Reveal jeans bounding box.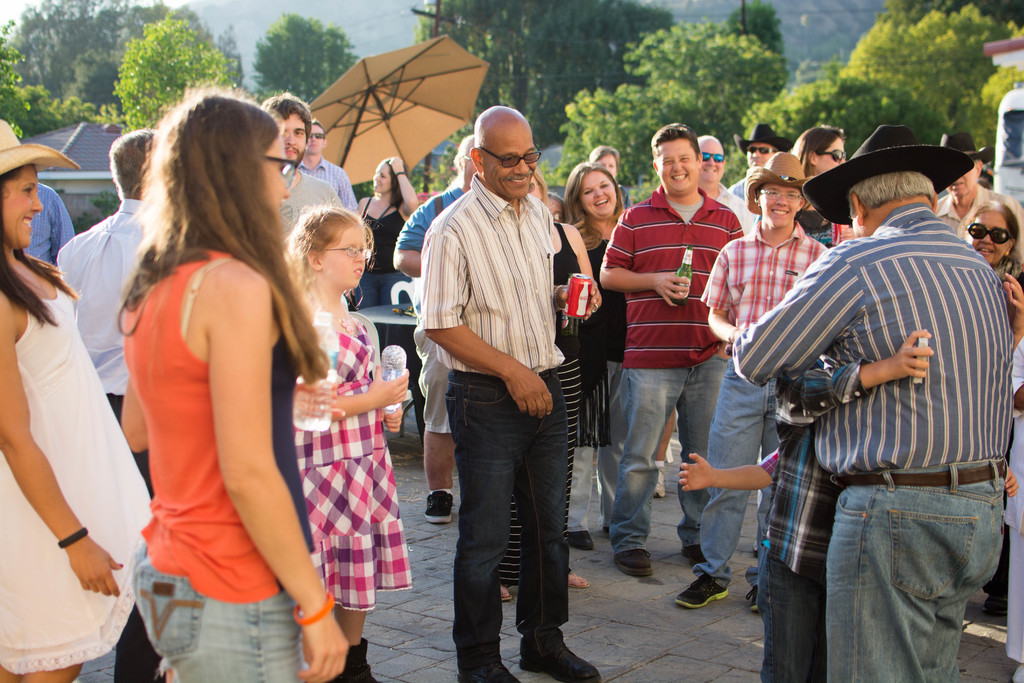
Revealed: box(812, 468, 1006, 682).
